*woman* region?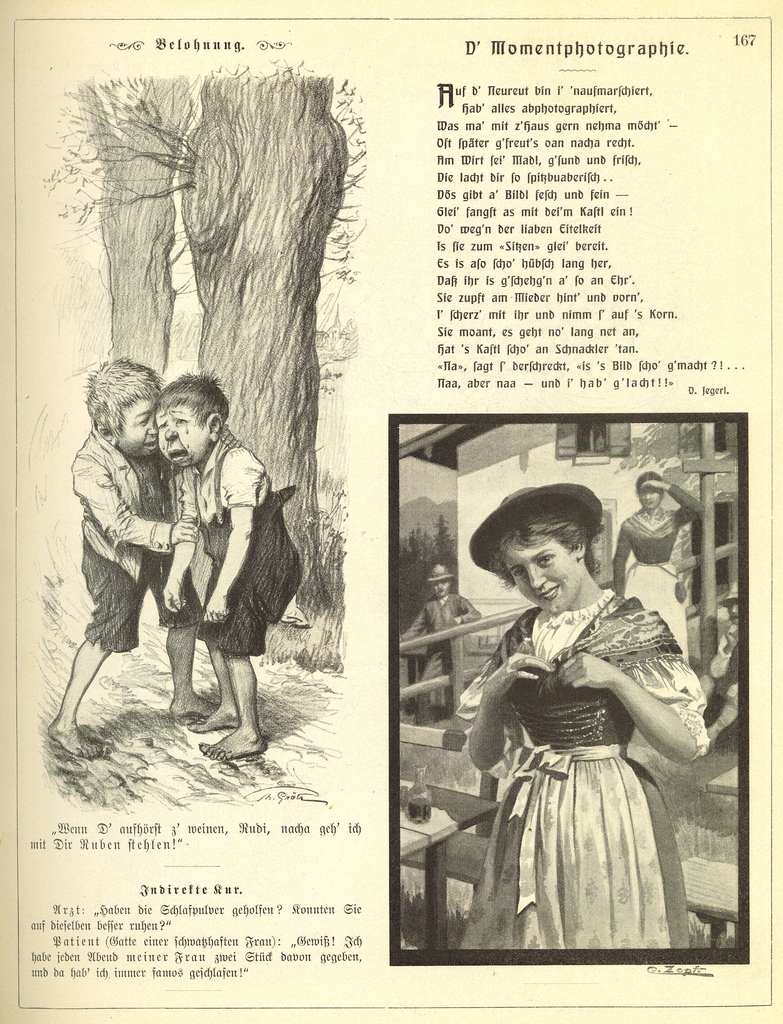
[x1=441, y1=490, x2=714, y2=963]
